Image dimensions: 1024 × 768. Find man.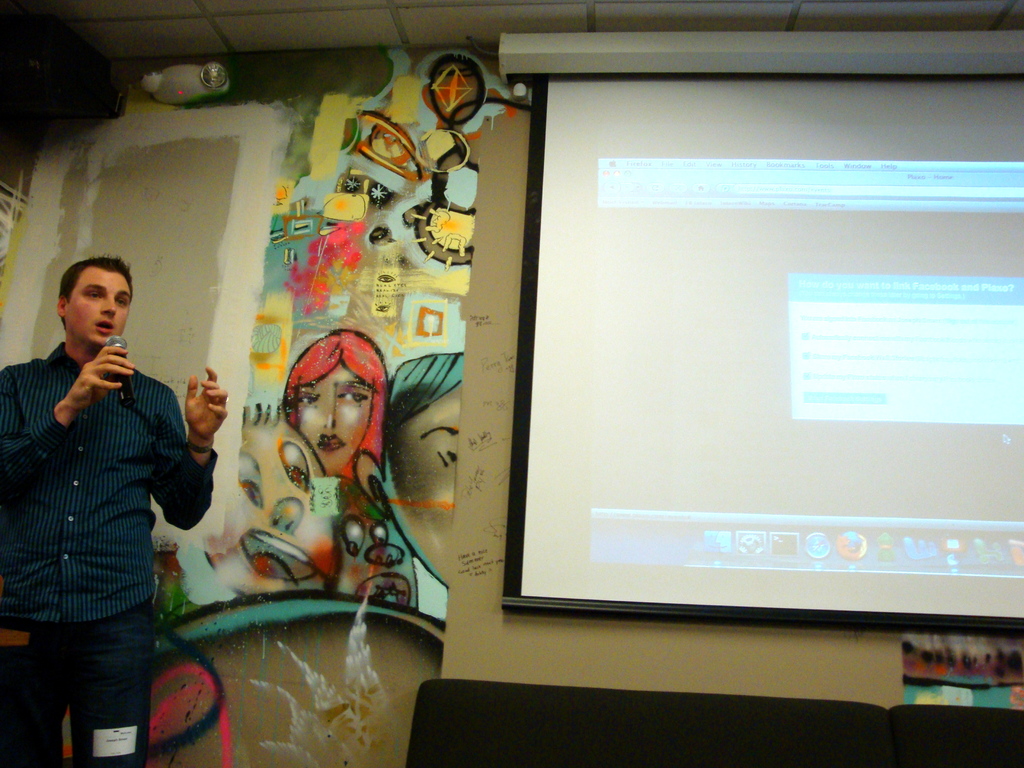
box(0, 252, 232, 767).
